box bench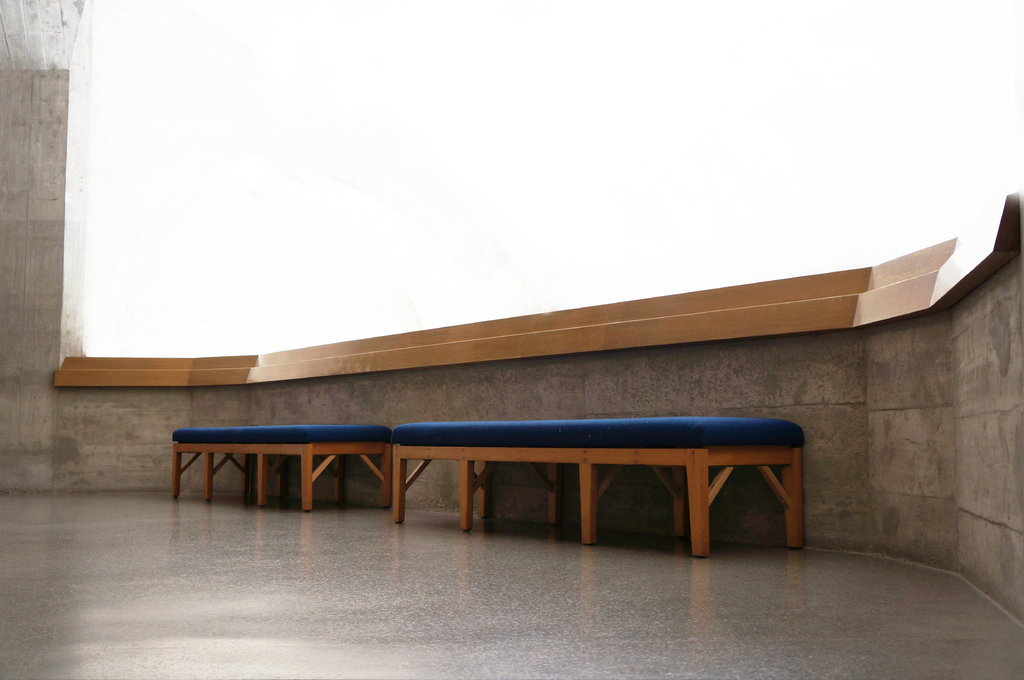
left=168, top=422, right=392, bottom=509
